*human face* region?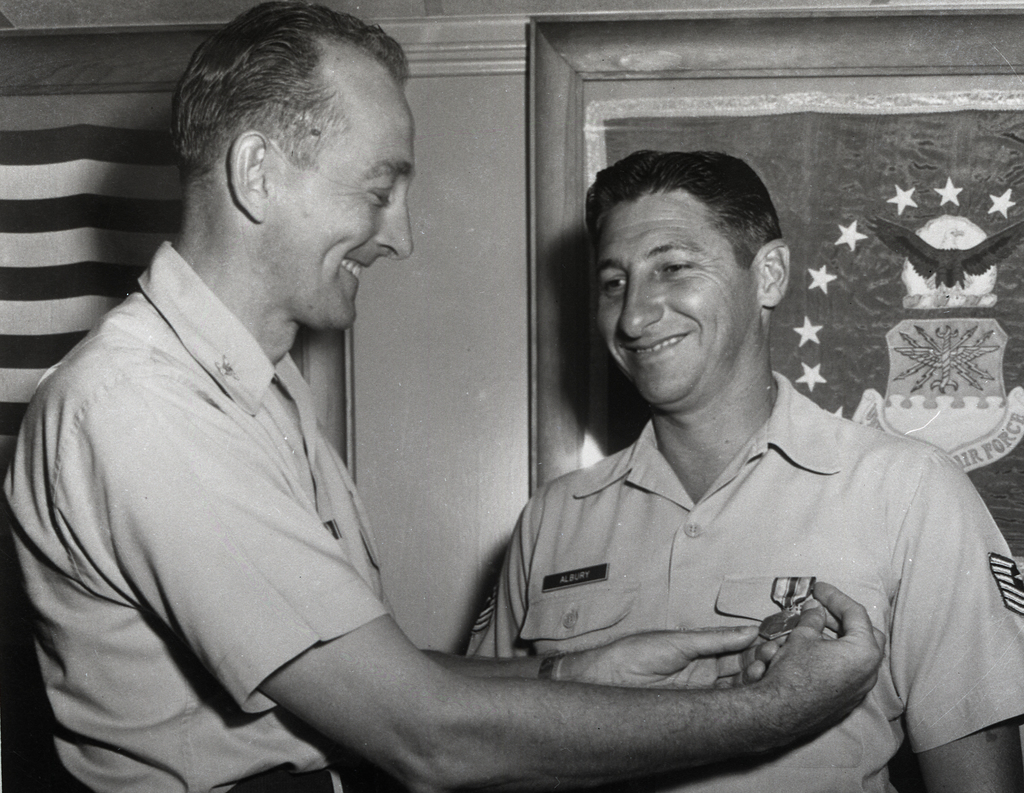
[x1=601, y1=200, x2=759, y2=408]
